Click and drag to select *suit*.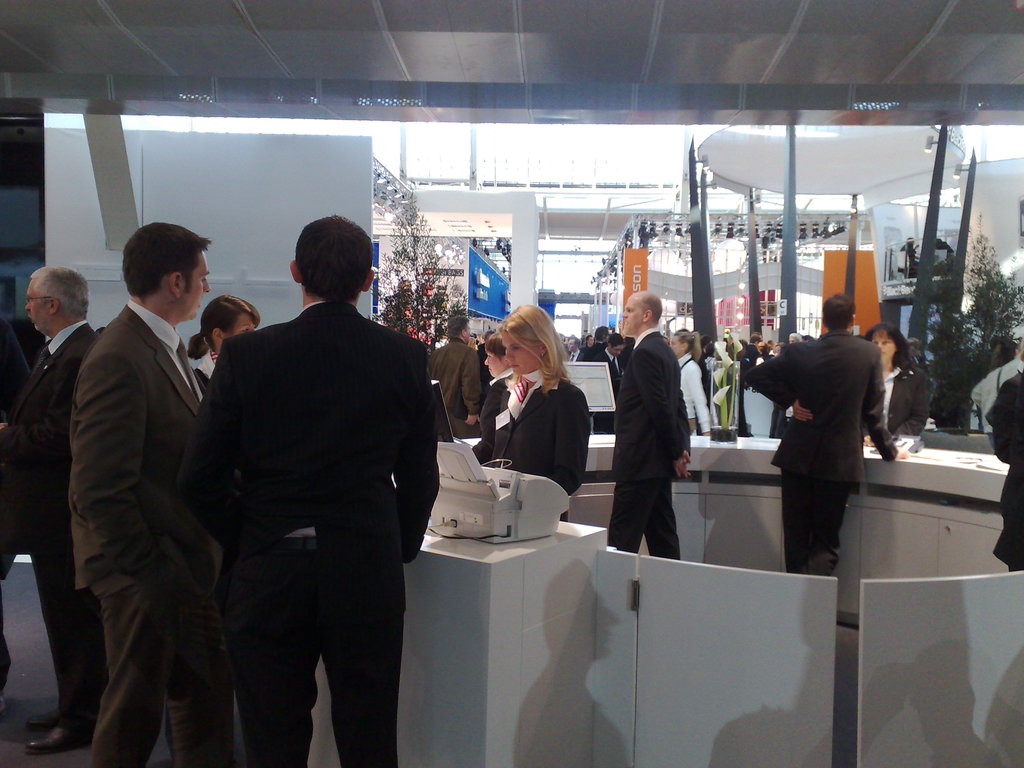
Selection: crop(744, 328, 897, 573).
